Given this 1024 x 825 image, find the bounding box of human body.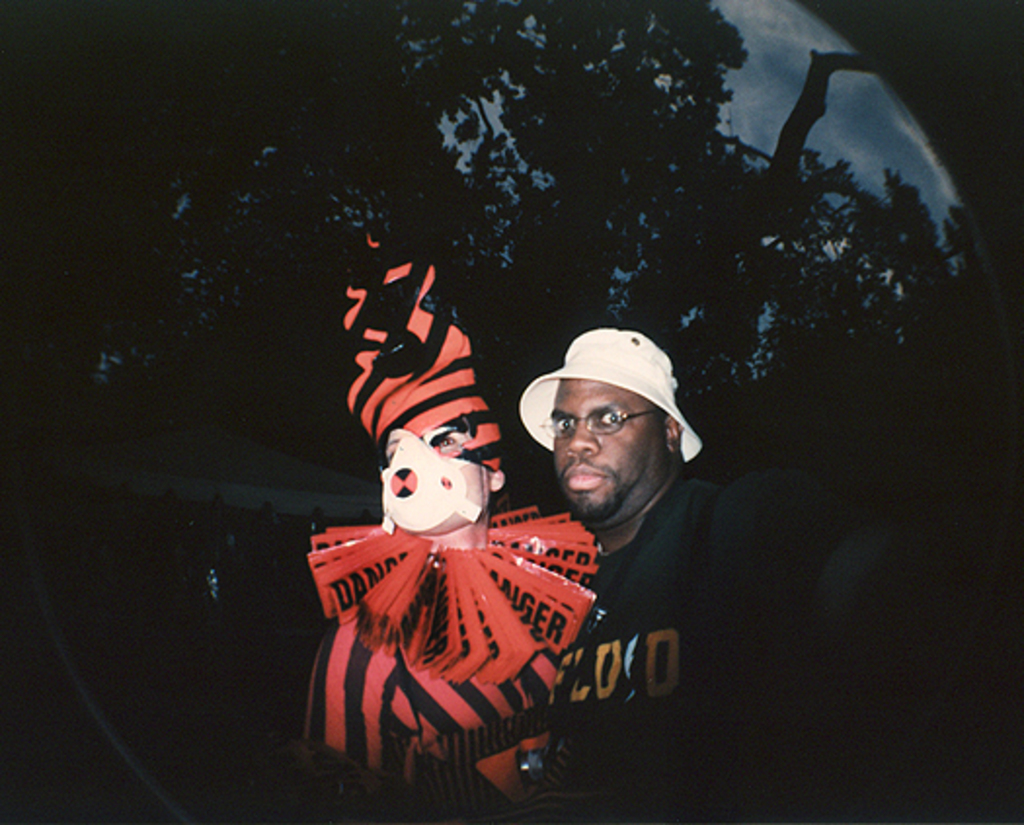
select_region(542, 334, 903, 821).
